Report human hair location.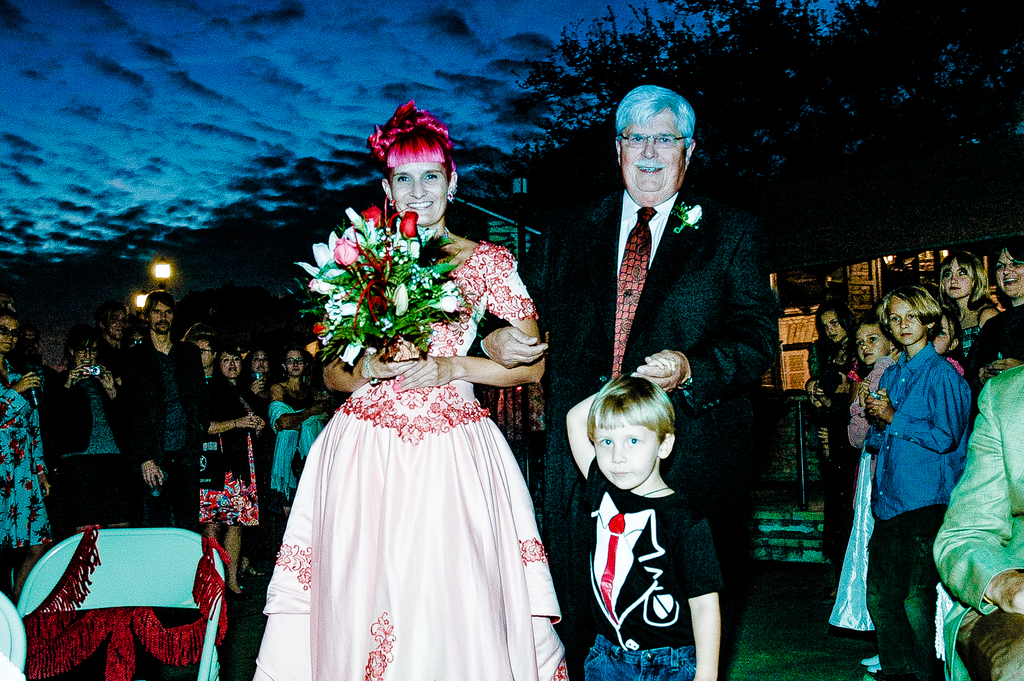
Report: [63,324,101,363].
